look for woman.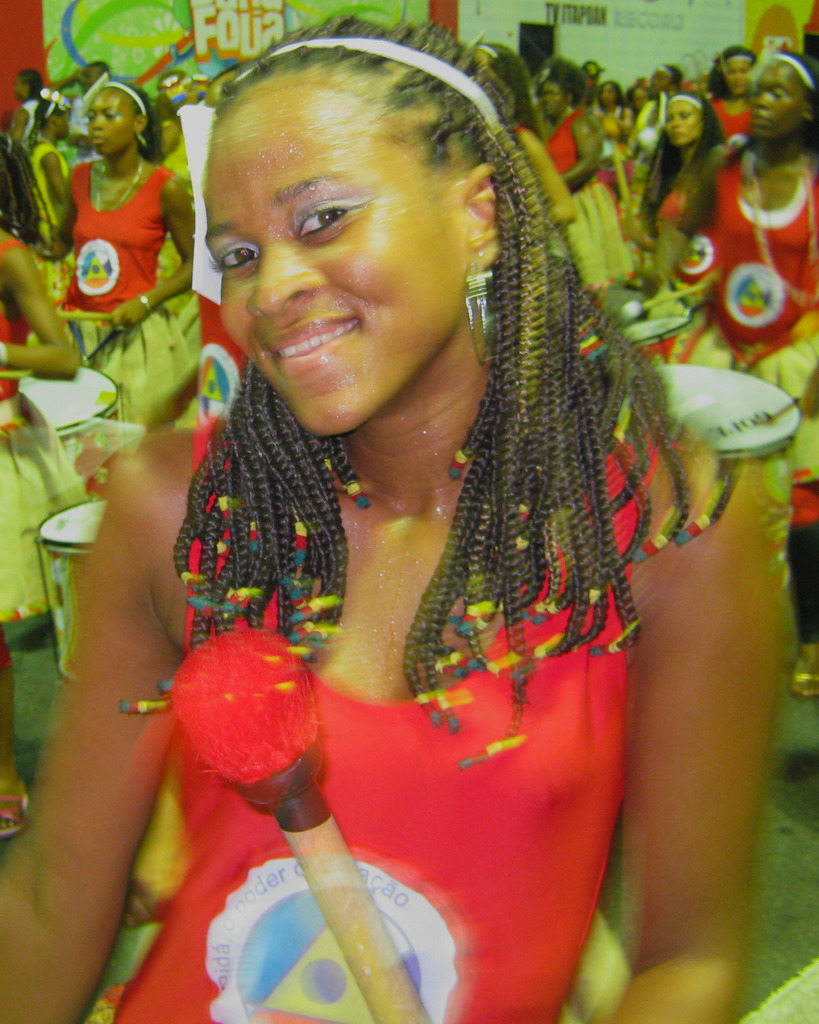
Found: <bbox>661, 49, 818, 472</bbox>.
